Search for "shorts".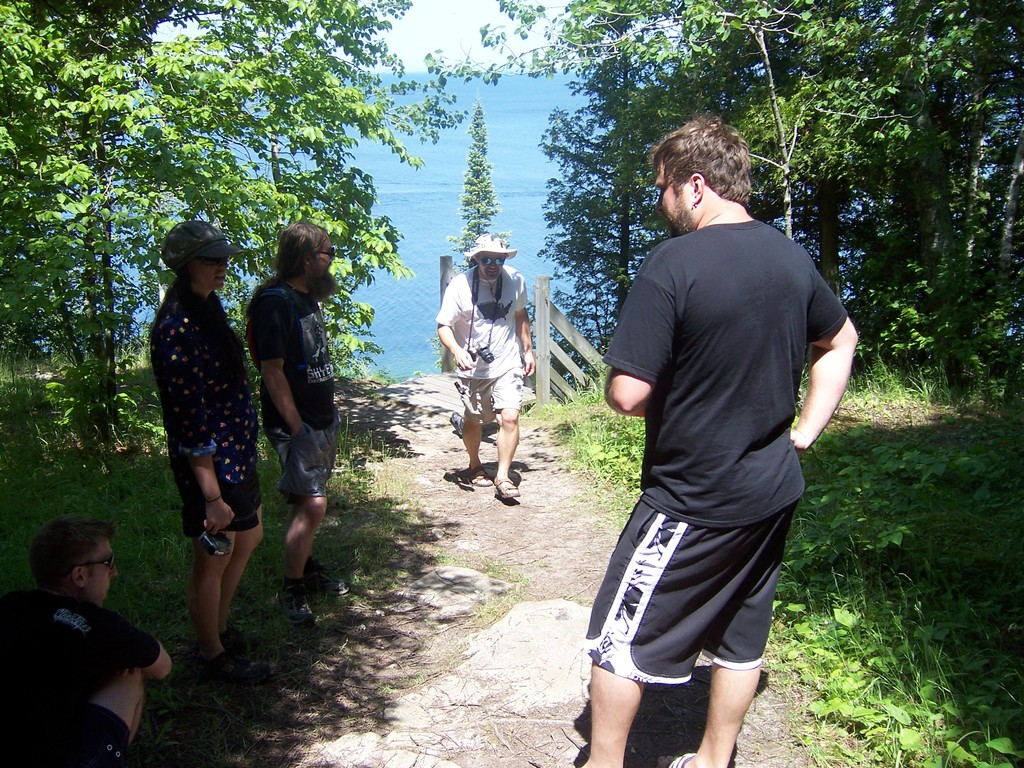
Found at left=184, top=476, right=263, bottom=536.
